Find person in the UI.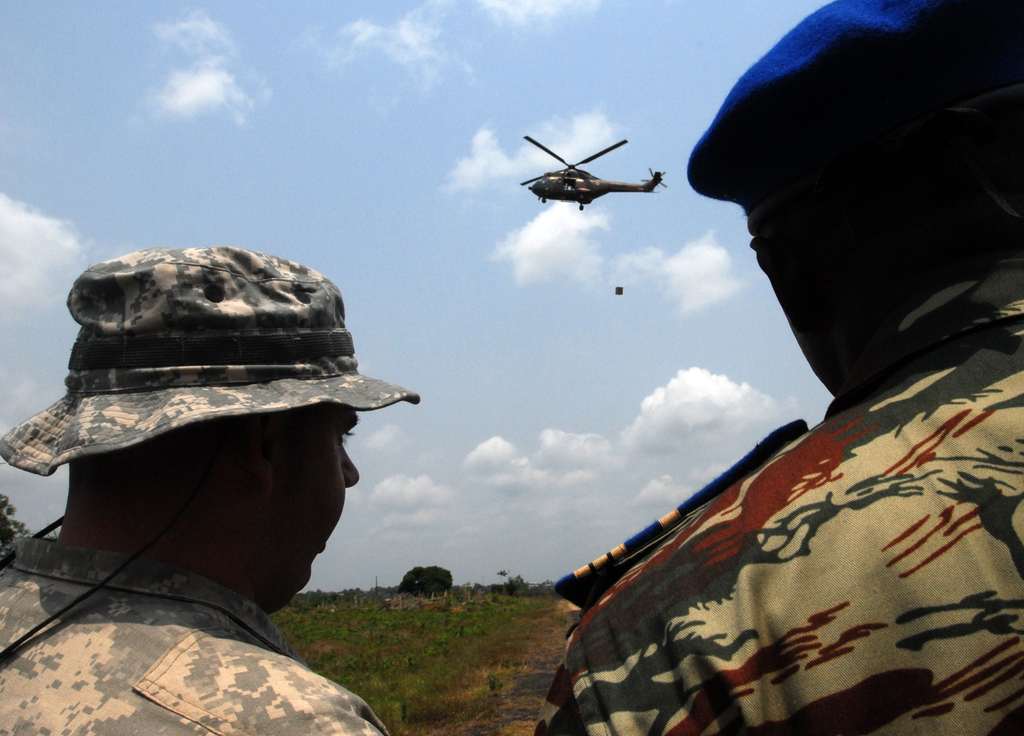
UI element at (x1=534, y1=0, x2=1023, y2=735).
